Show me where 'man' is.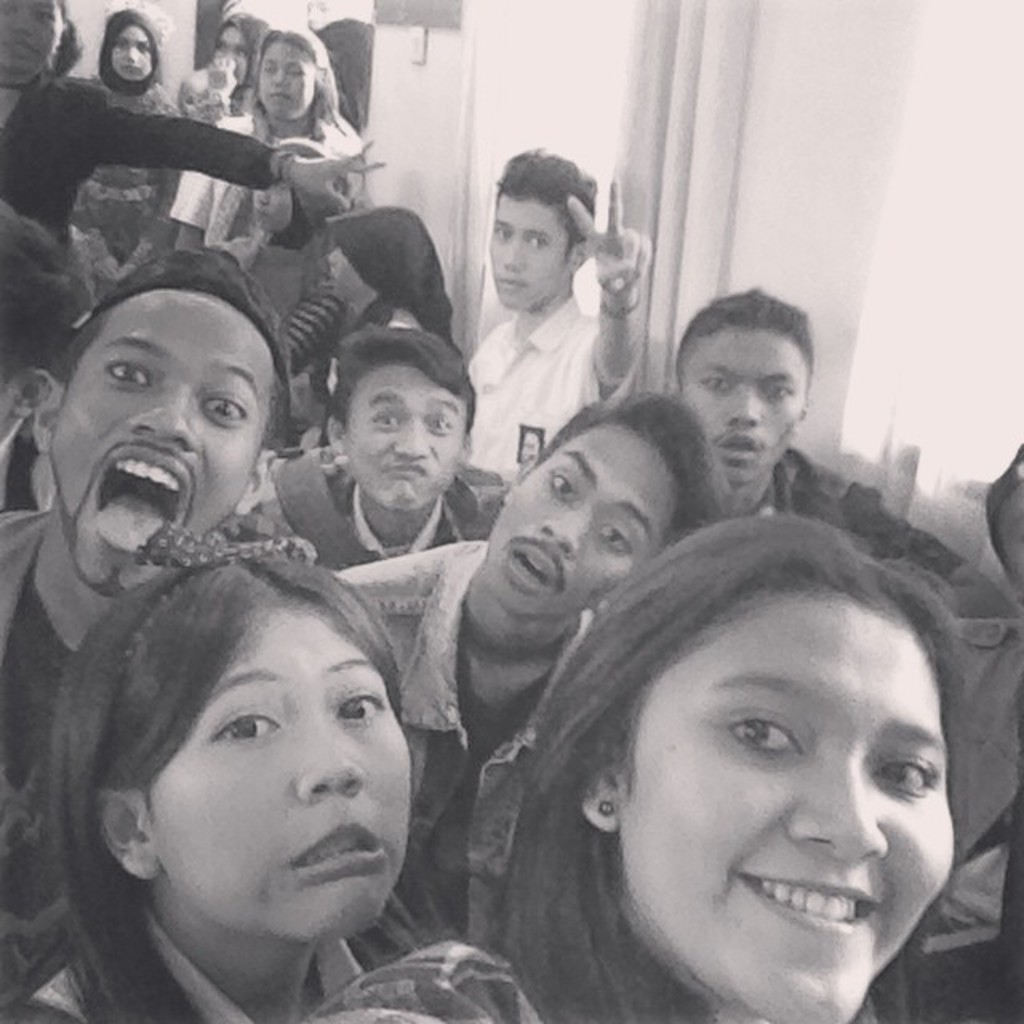
'man' is at {"x1": 437, "y1": 205, "x2": 659, "y2": 456}.
